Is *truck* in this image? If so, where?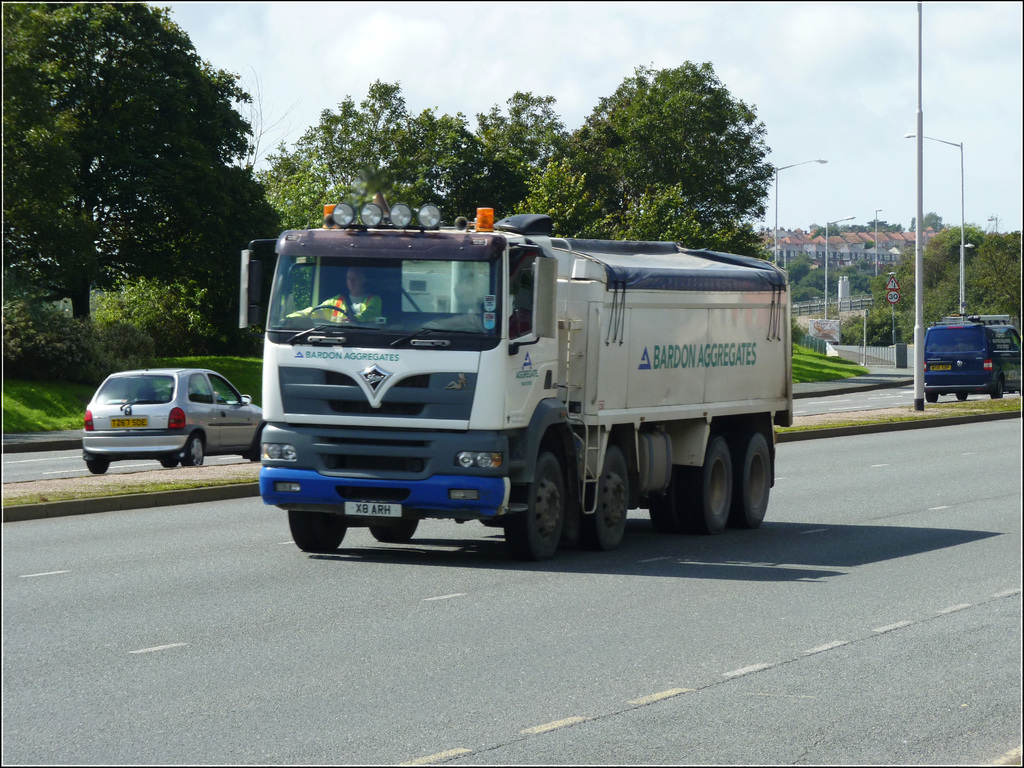
Yes, at 237:202:800:571.
